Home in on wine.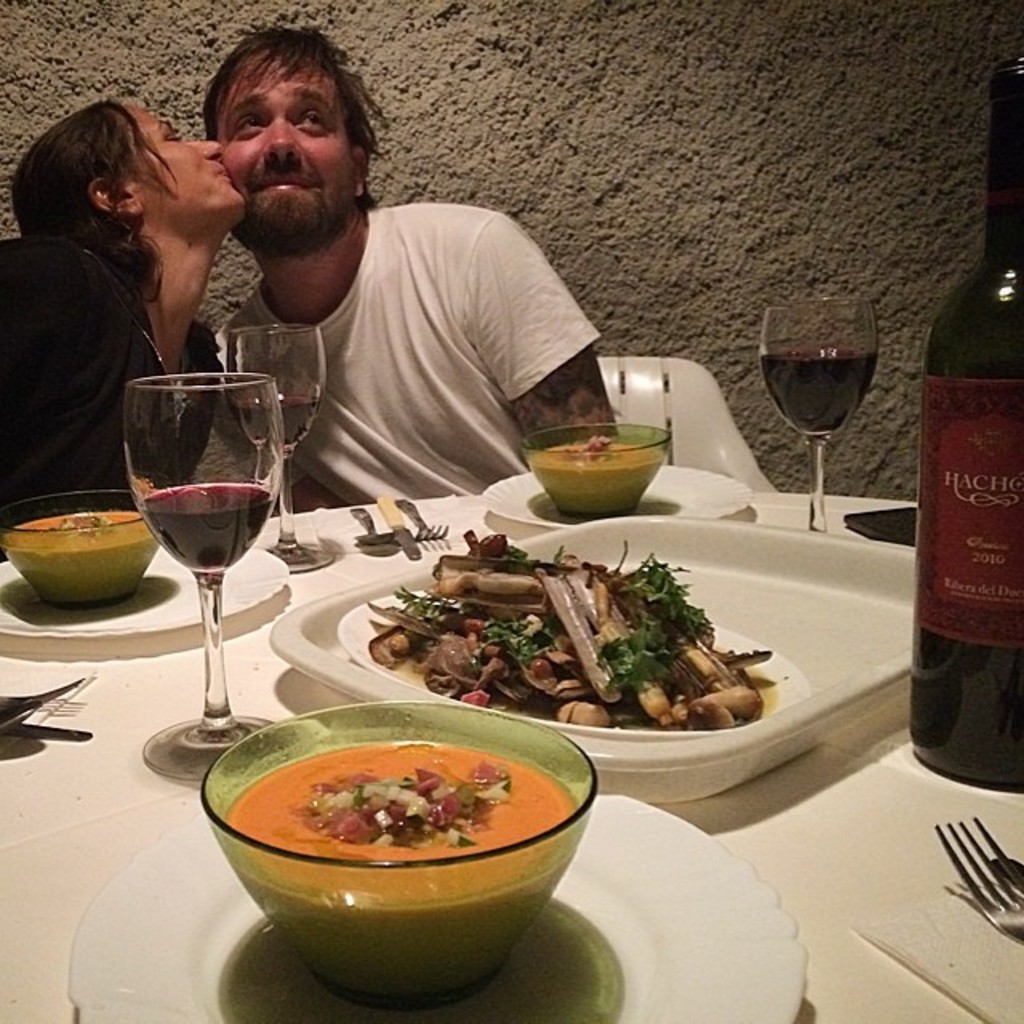
Homed in at Rect(749, 294, 912, 547).
